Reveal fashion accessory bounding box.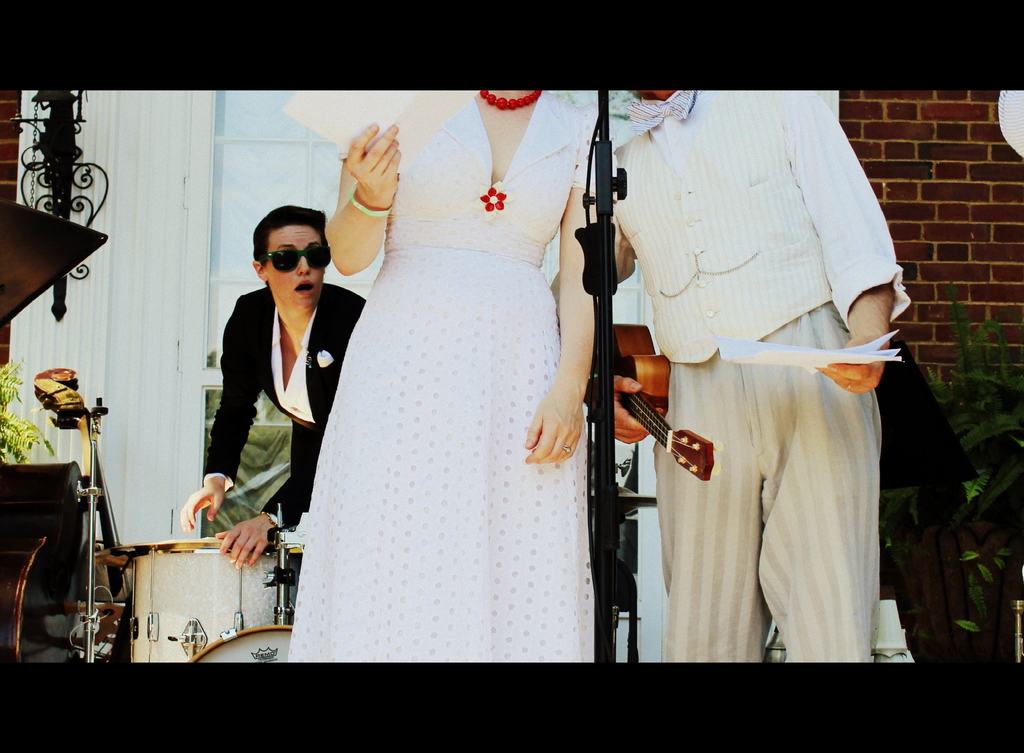
Revealed: rect(480, 188, 509, 214).
